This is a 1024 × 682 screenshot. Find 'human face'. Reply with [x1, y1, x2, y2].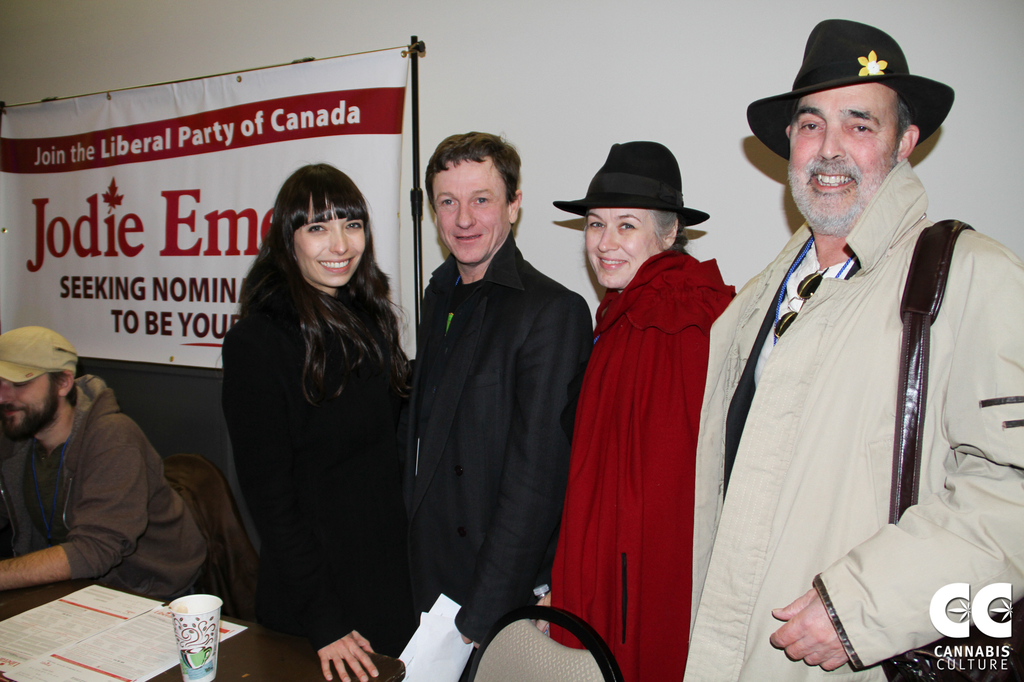
[295, 193, 365, 286].
